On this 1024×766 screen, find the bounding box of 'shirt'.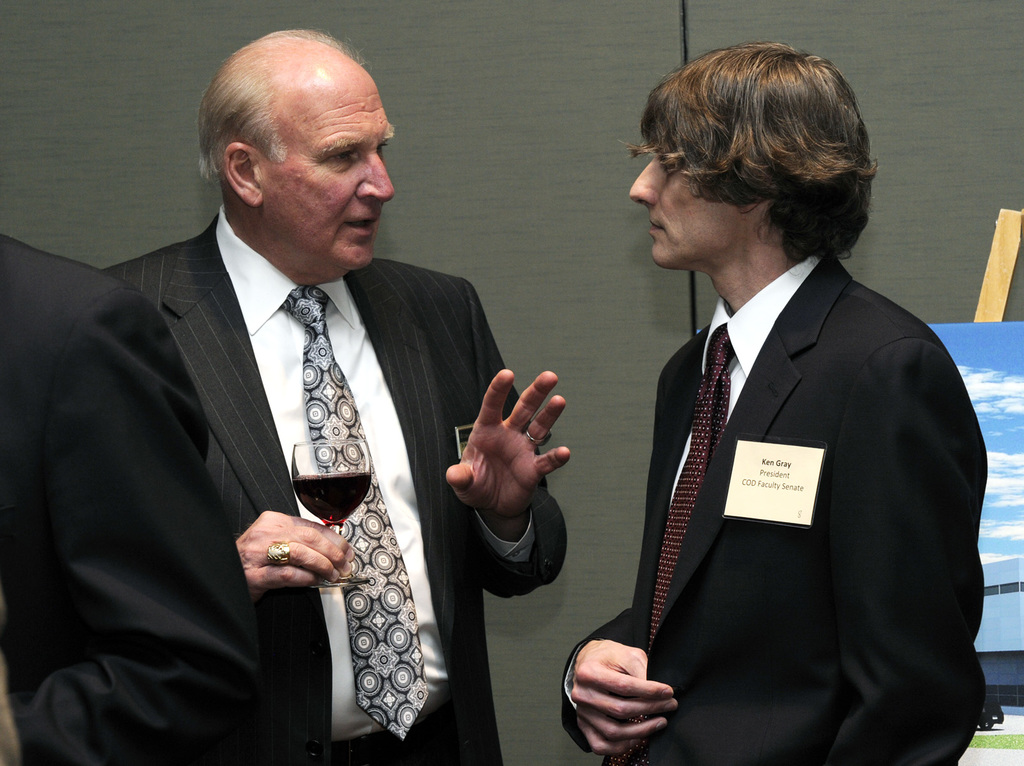
Bounding box: l=217, t=206, r=443, b=737.
